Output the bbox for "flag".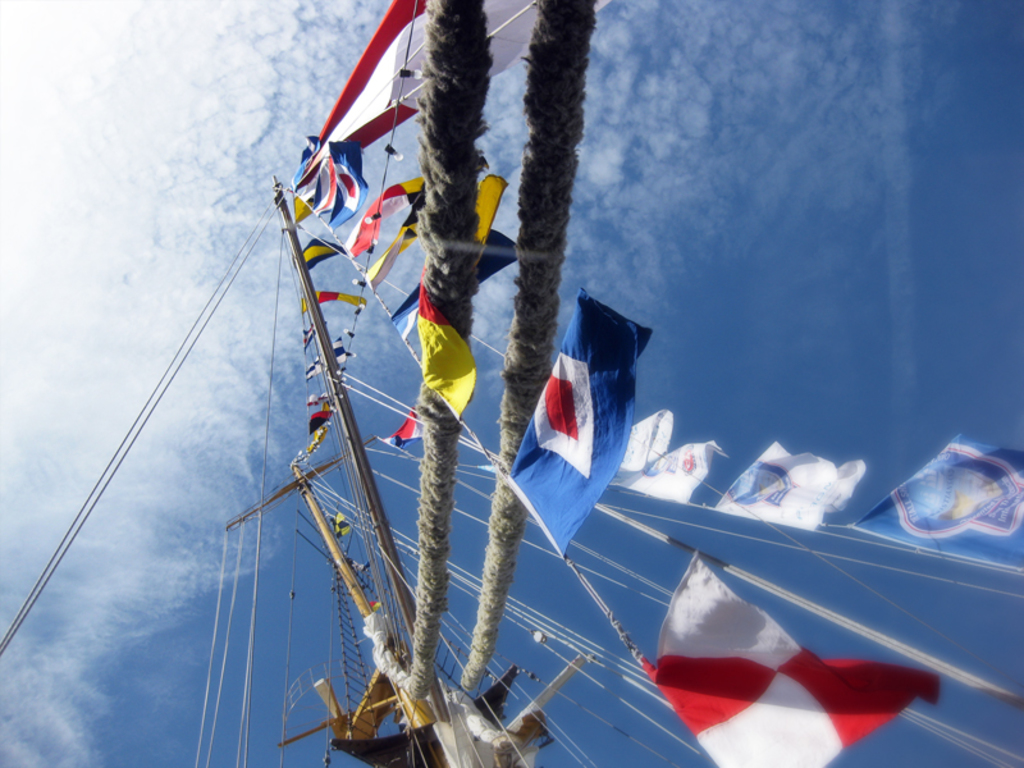
[left=640, top=553, right=940, bottom=767].
